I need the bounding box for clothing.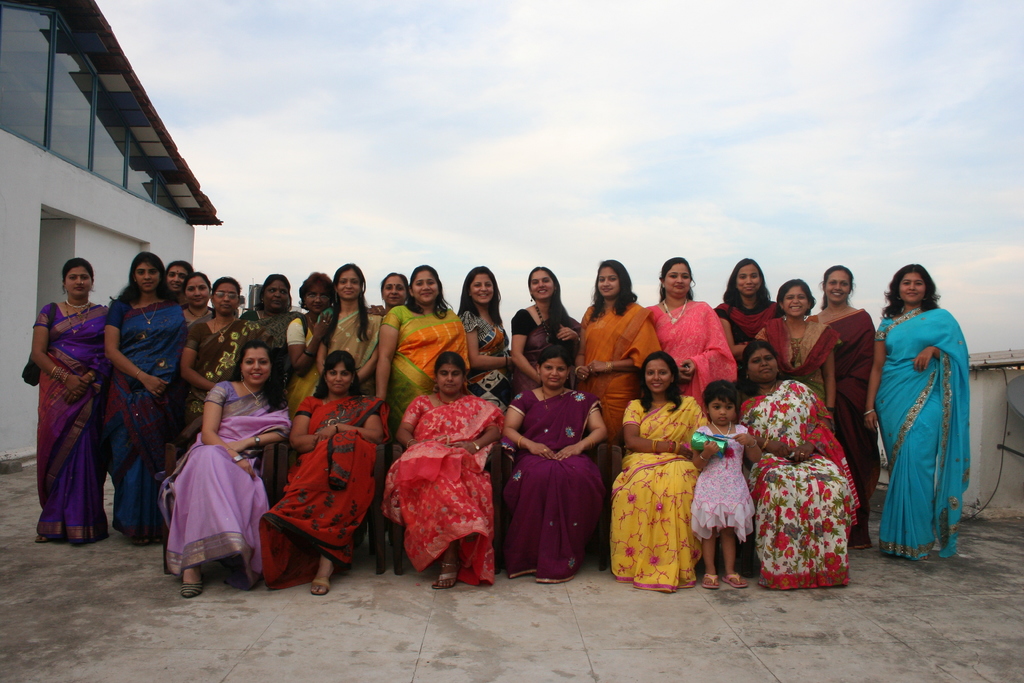
Here it is: (815, 308, 878, 541).
